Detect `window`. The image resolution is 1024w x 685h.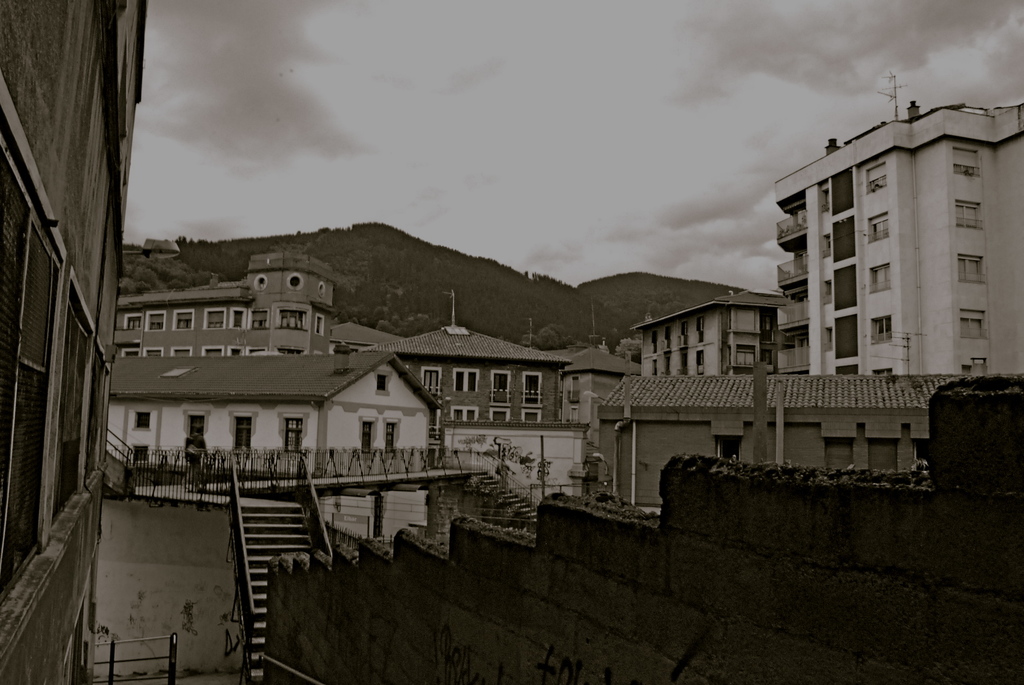
box(285, 414, 307, 450).
